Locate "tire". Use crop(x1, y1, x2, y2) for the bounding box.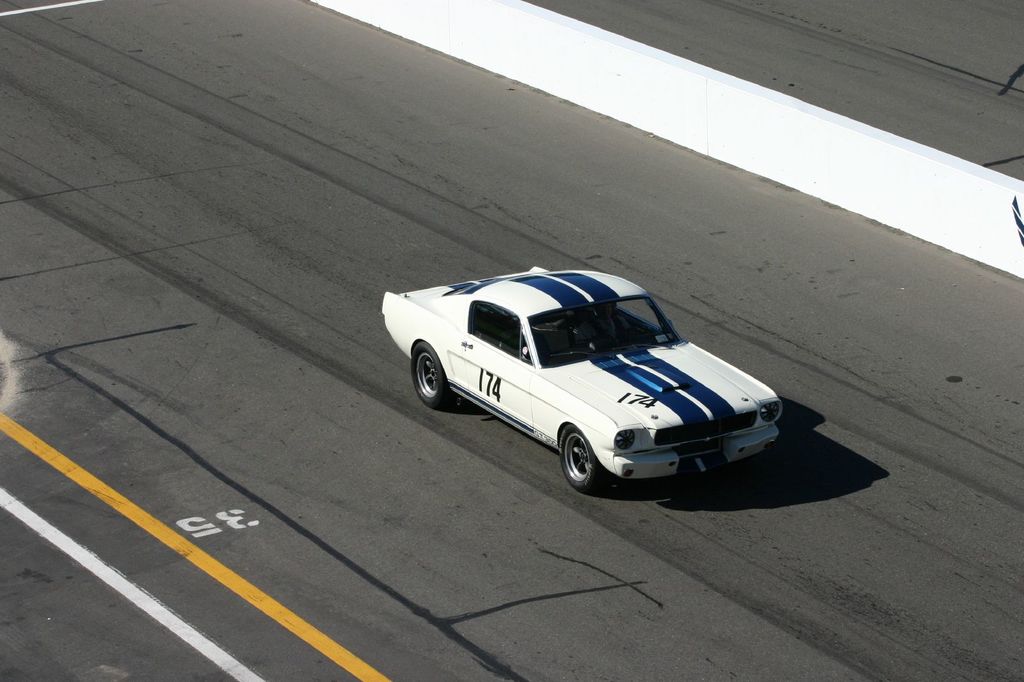
crop(408, 341, 454, 402).
